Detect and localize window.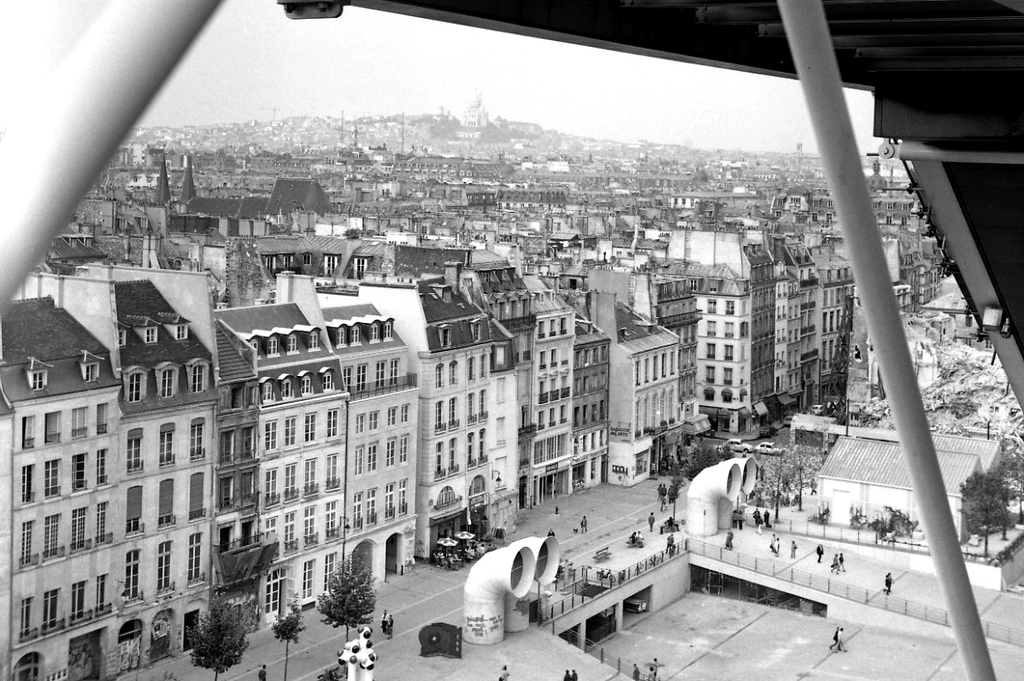
Localized at pyautogui.locateOnScreen(41, 590, 59, 627).
